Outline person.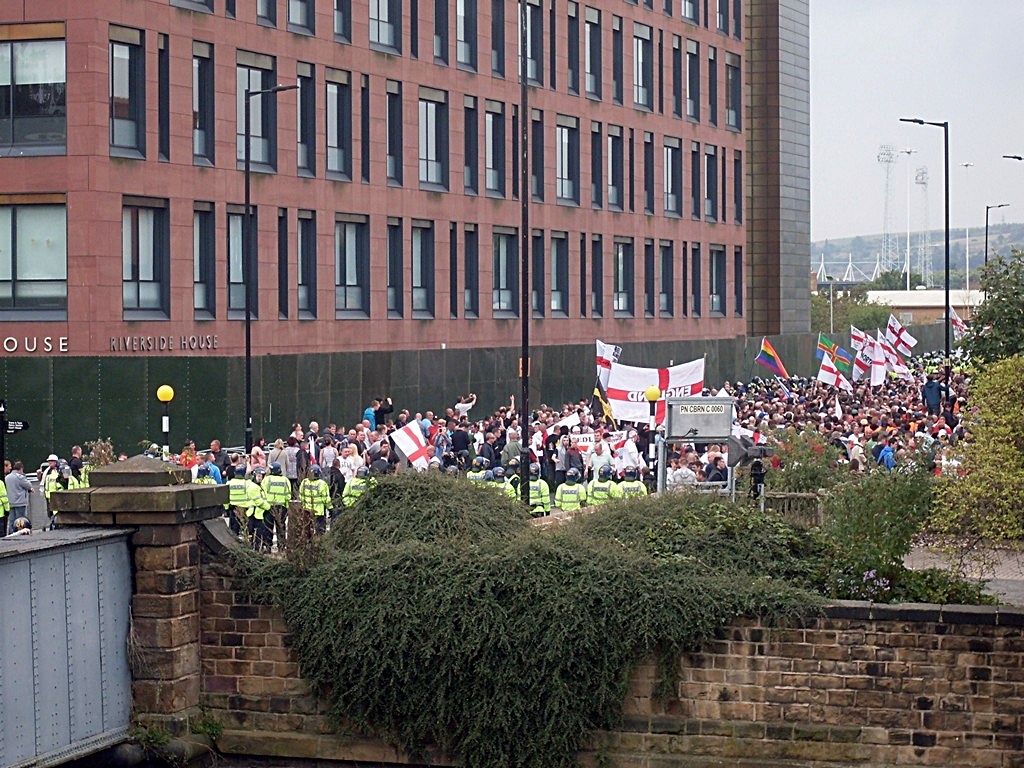
Outline: x1=69 y1=443 x2=84 y2=481.
